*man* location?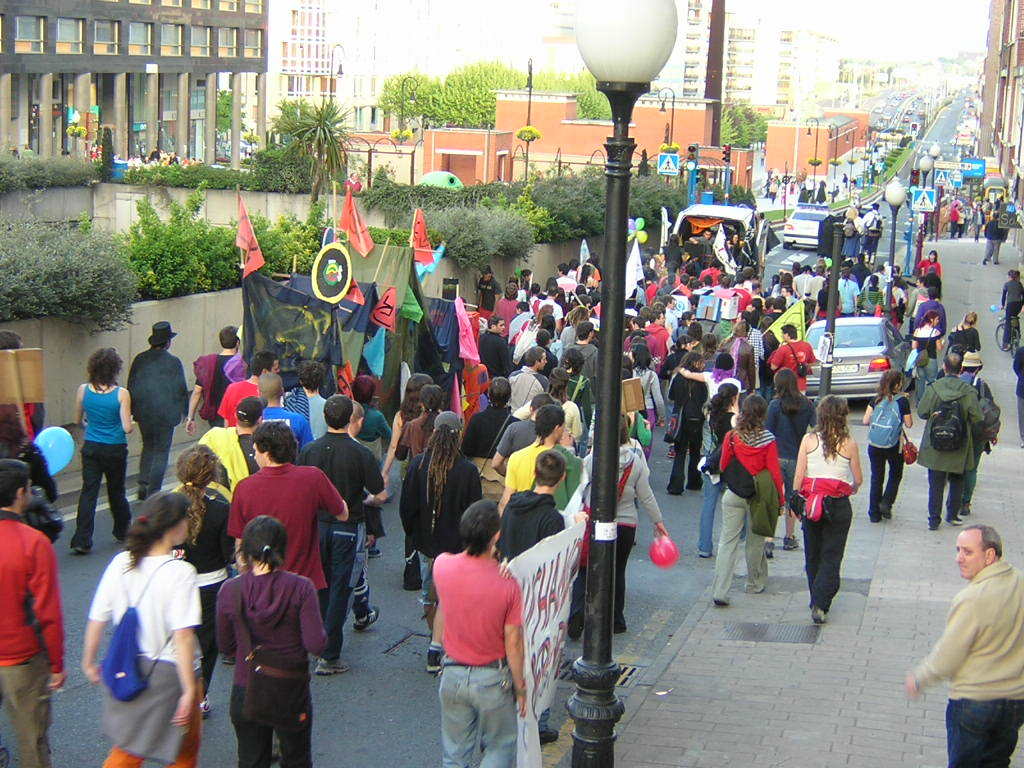
(507, 348, 547, 421)
